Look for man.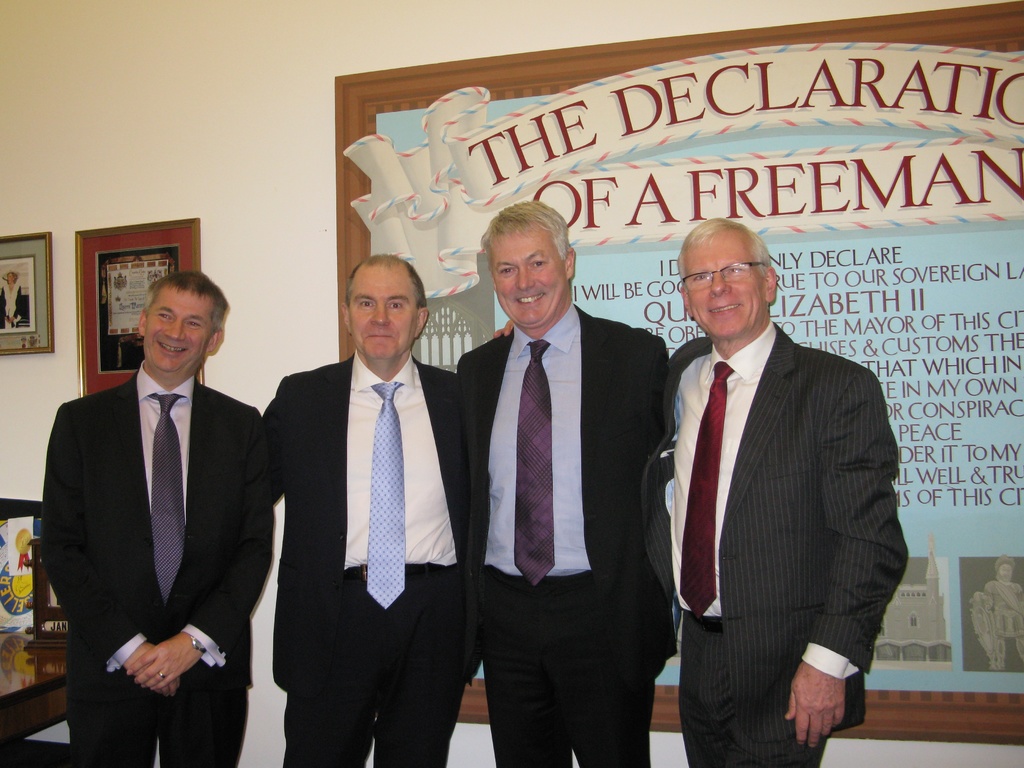
Found: (left=266, top=253, right=514, bottom=767).
